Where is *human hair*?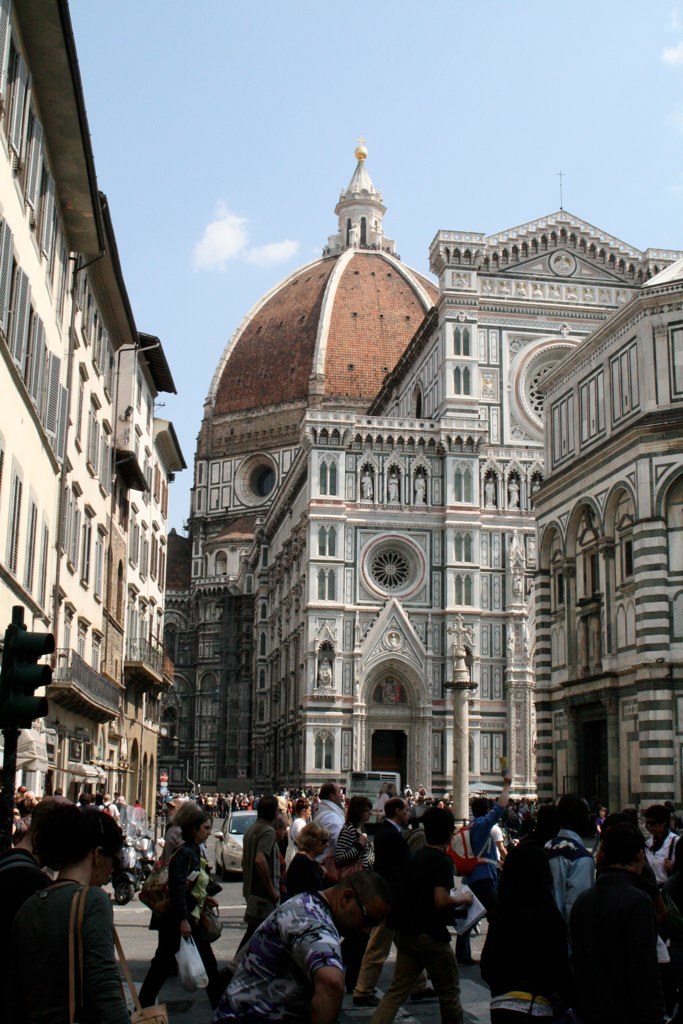
select_region(422, 806, 458, 846).
